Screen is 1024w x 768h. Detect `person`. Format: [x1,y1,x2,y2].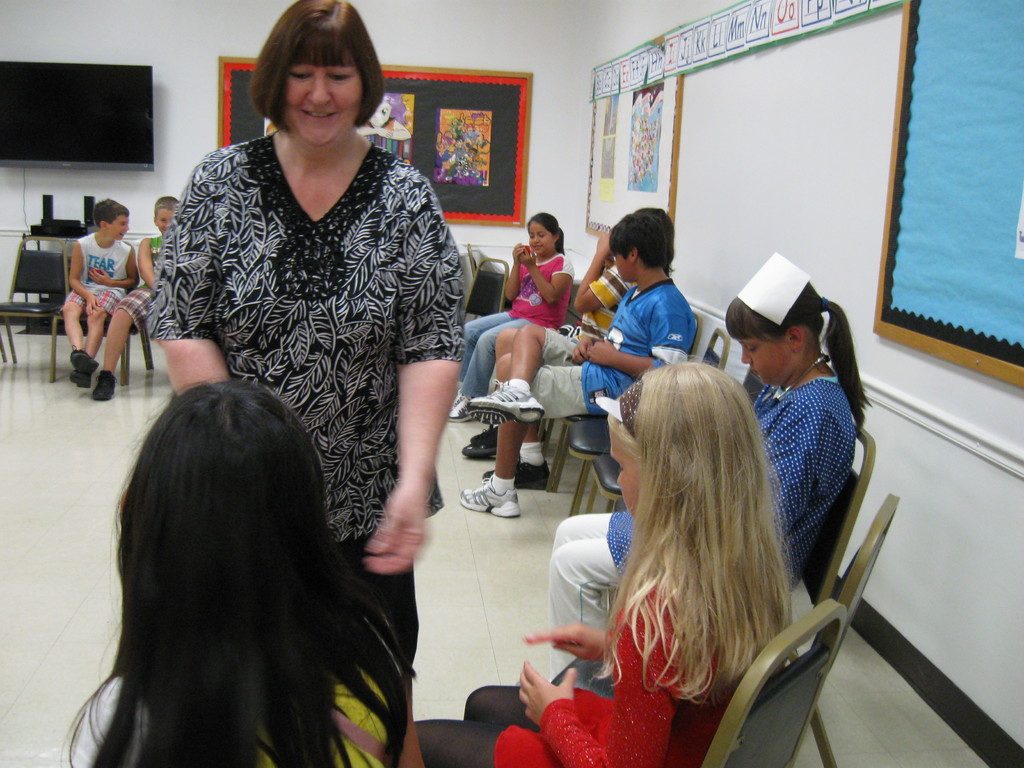
[147,0,468,685].
